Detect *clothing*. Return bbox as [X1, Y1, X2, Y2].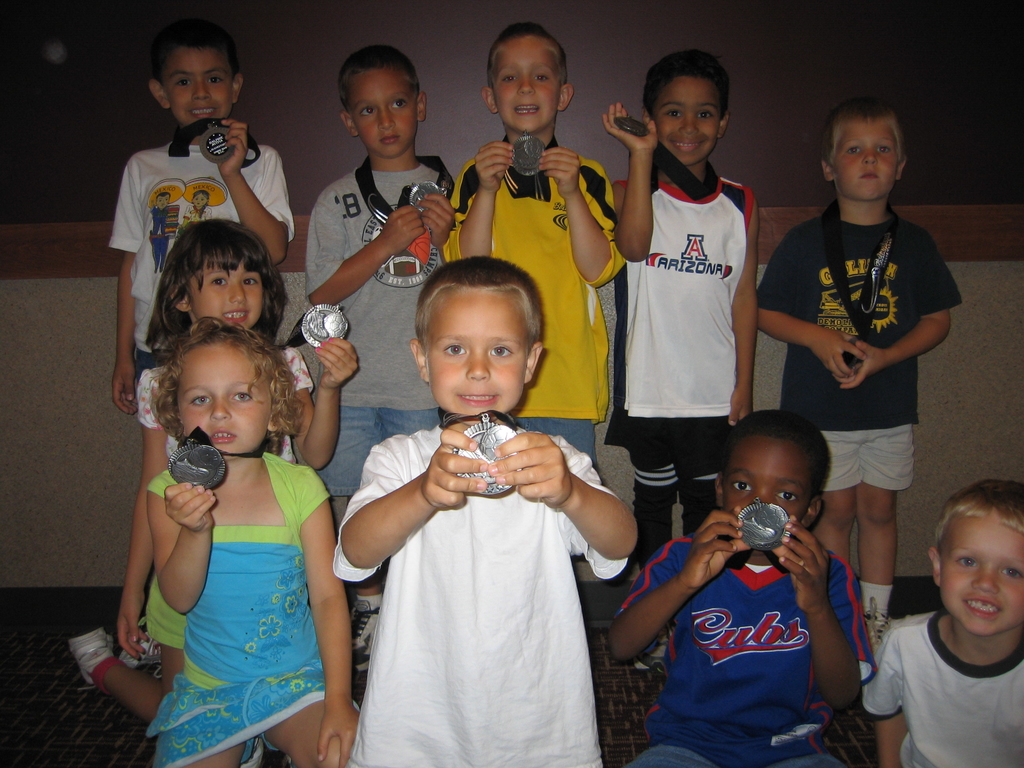
[757, 200, 974, 500].
